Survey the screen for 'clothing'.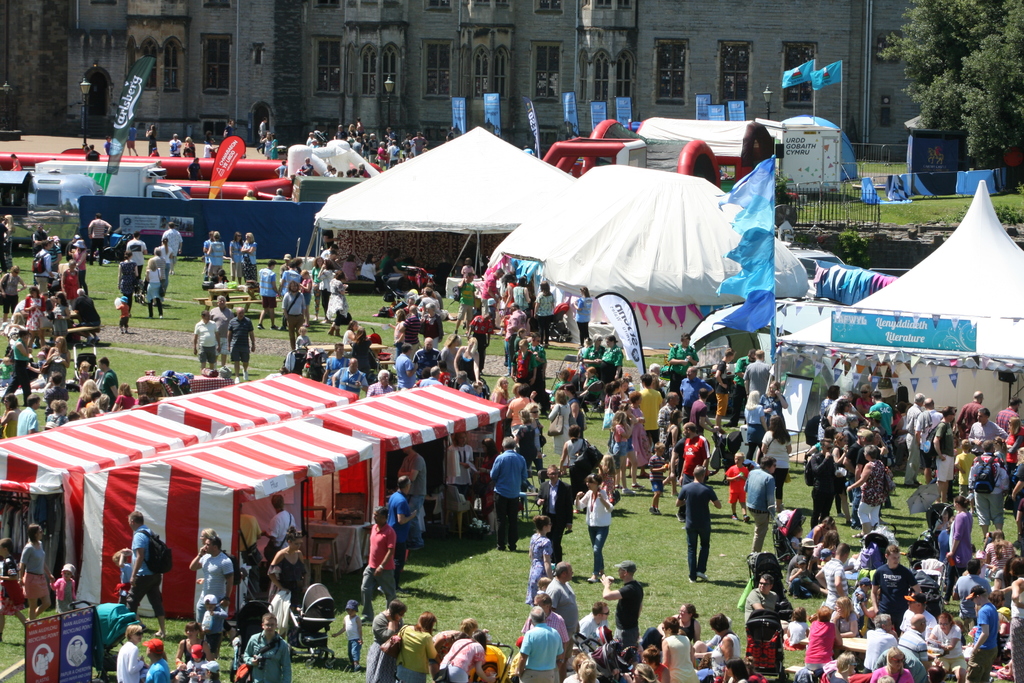
Survey found: 200/142/214/163.
